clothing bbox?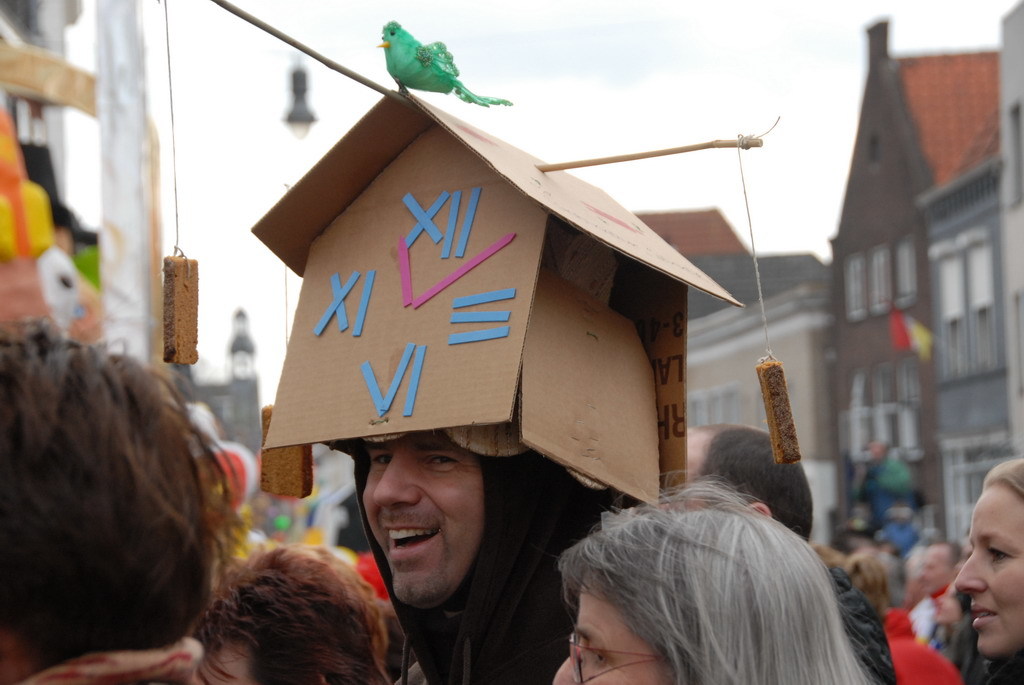
Rect(881, 608, 964, 684)
